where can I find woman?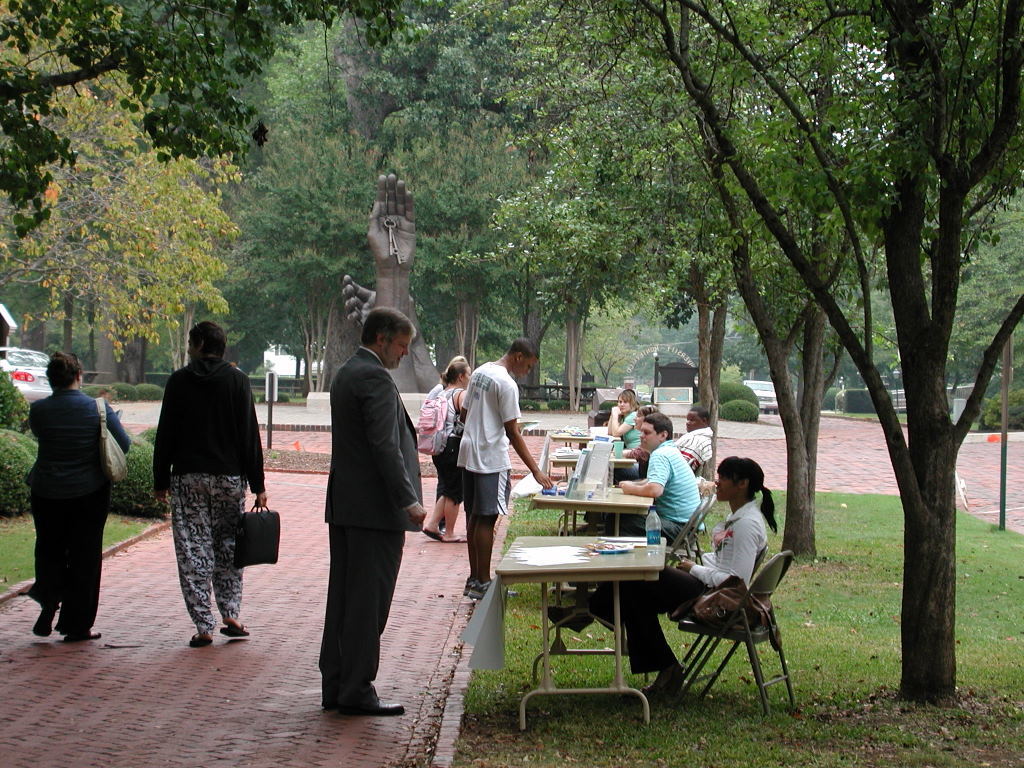
You can find it at (x1=598, y1=390, x2=642, y2=452).
